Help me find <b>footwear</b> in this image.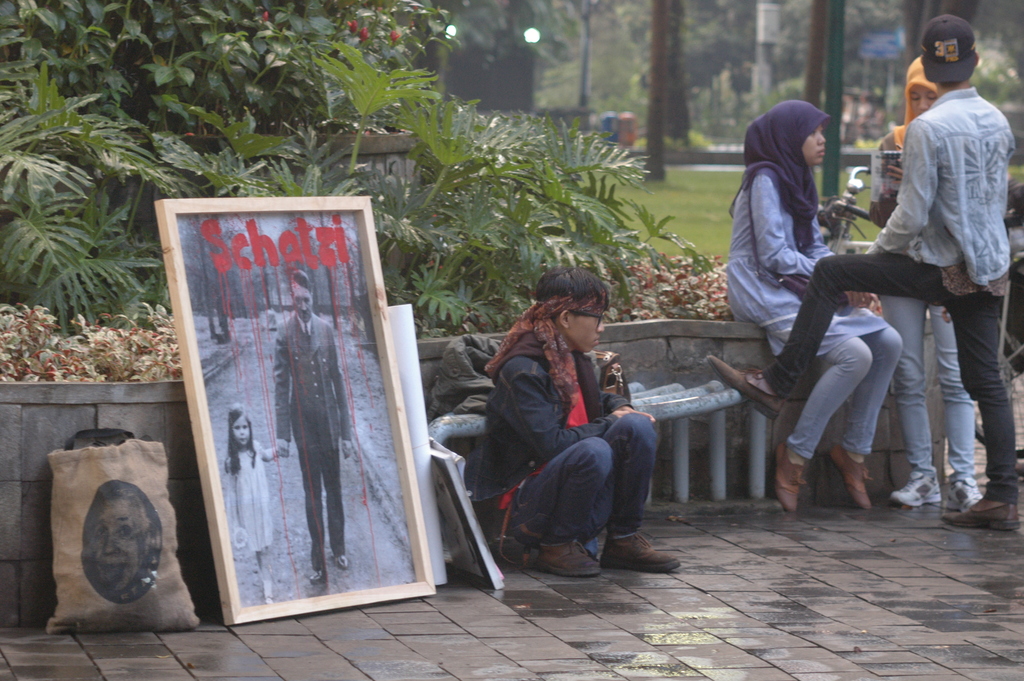
Found it: 948/473/982/511.
